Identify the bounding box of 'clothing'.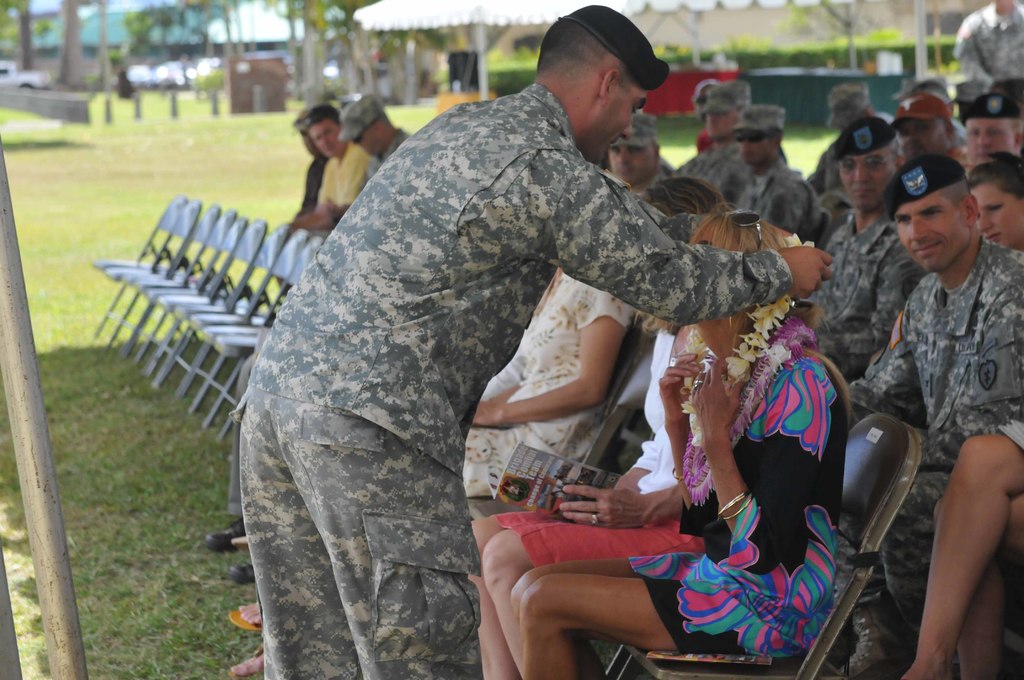
319, 140, 372, 204.
